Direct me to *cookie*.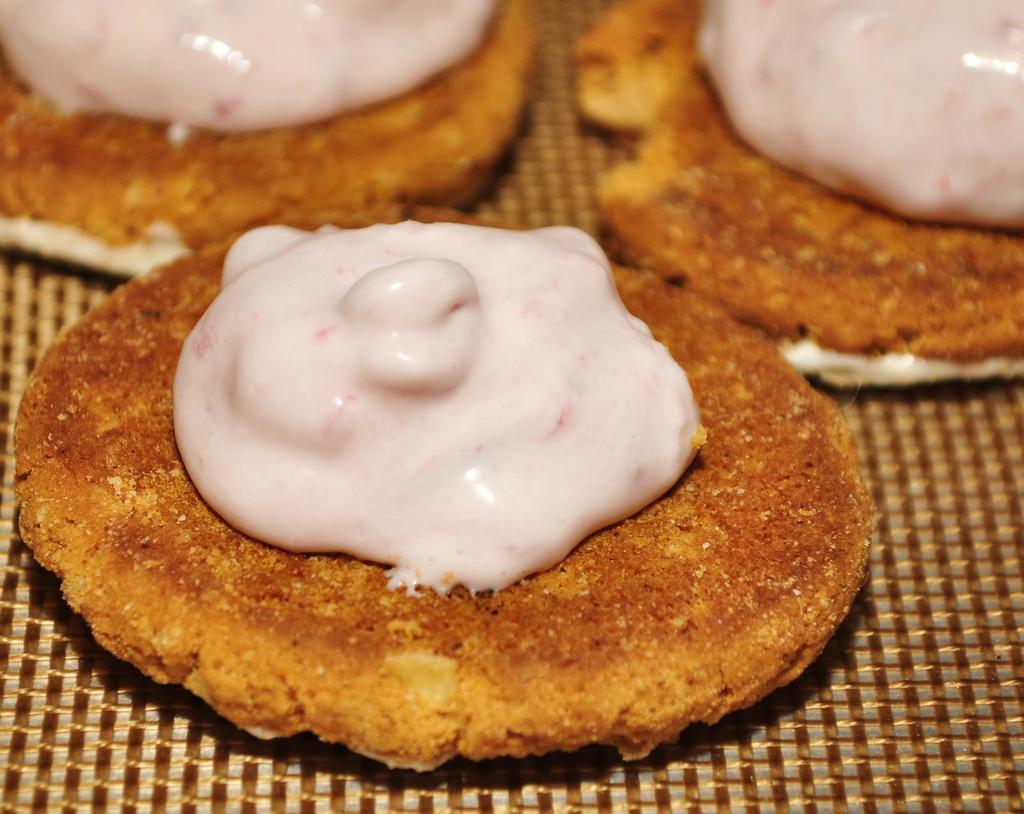
Direction: 0 0 538 275.
